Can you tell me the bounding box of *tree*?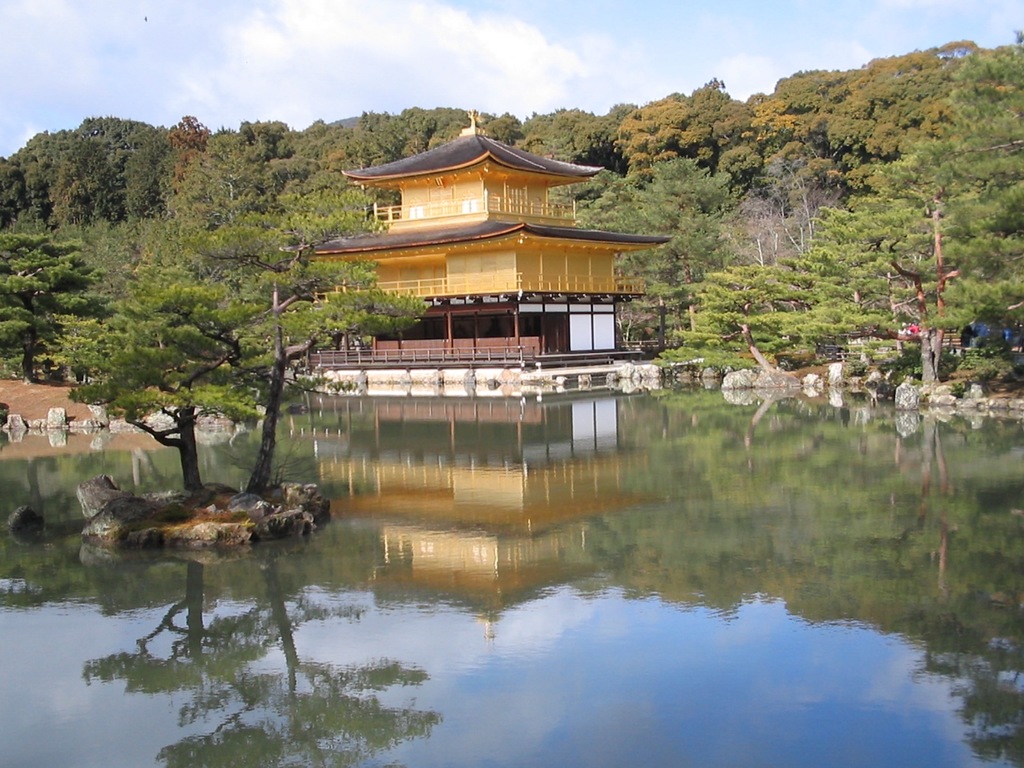
546/167/618/208.
